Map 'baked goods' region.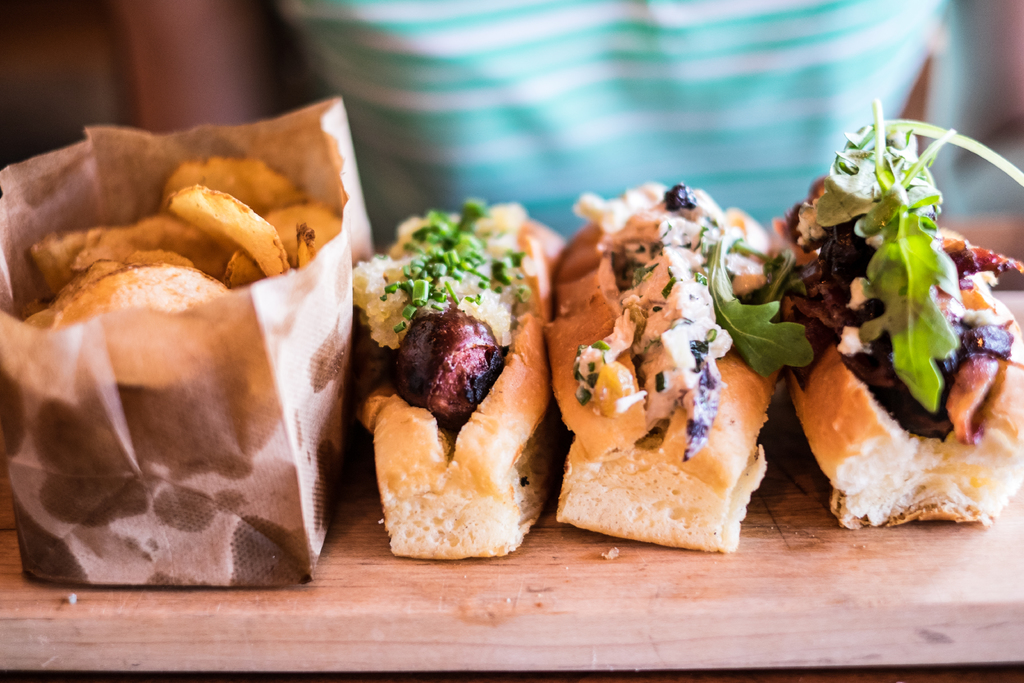
Mapped to [left=19, top=152, right=340, bottom=335].
